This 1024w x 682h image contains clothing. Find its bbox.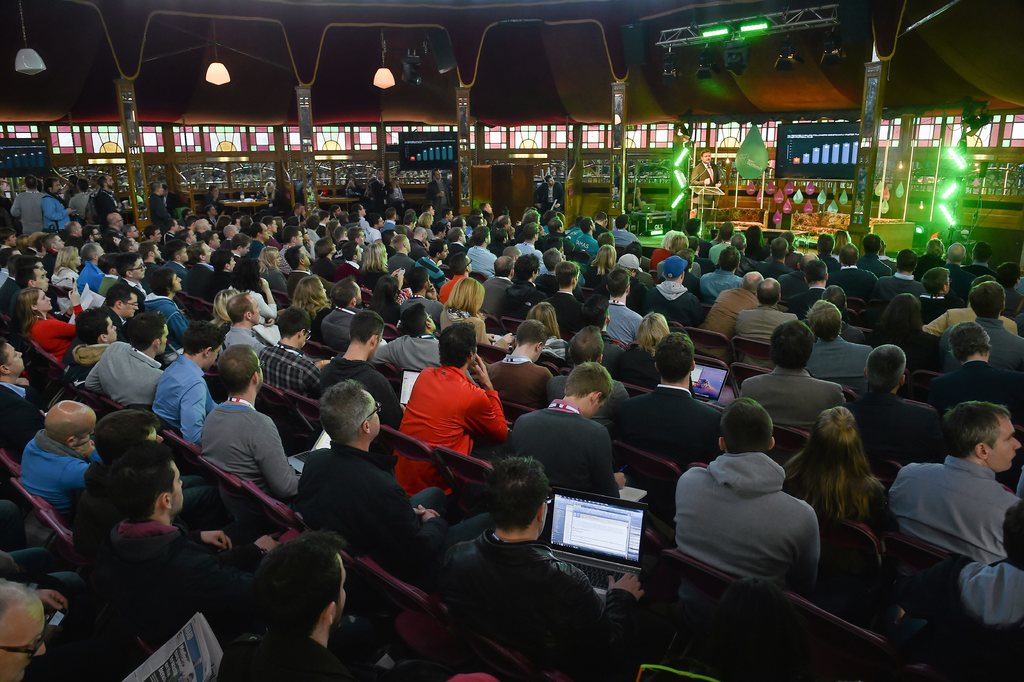
152/194/173/230.
